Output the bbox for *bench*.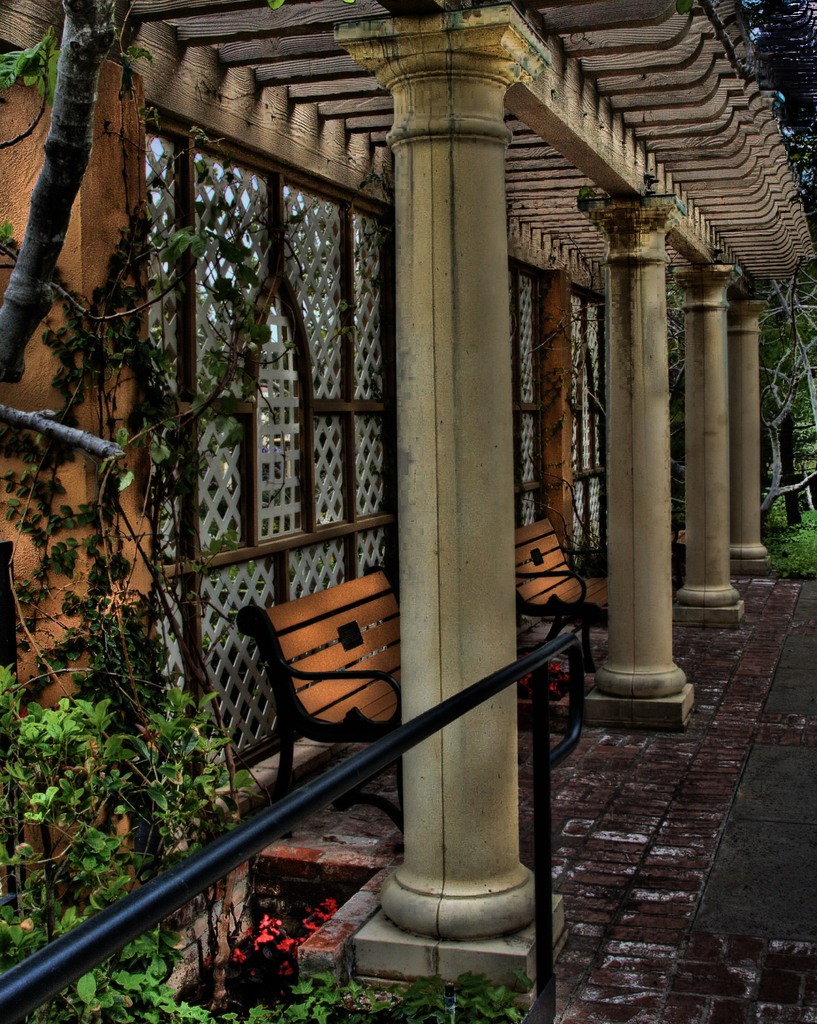
box(231, 580, 424, 797).
